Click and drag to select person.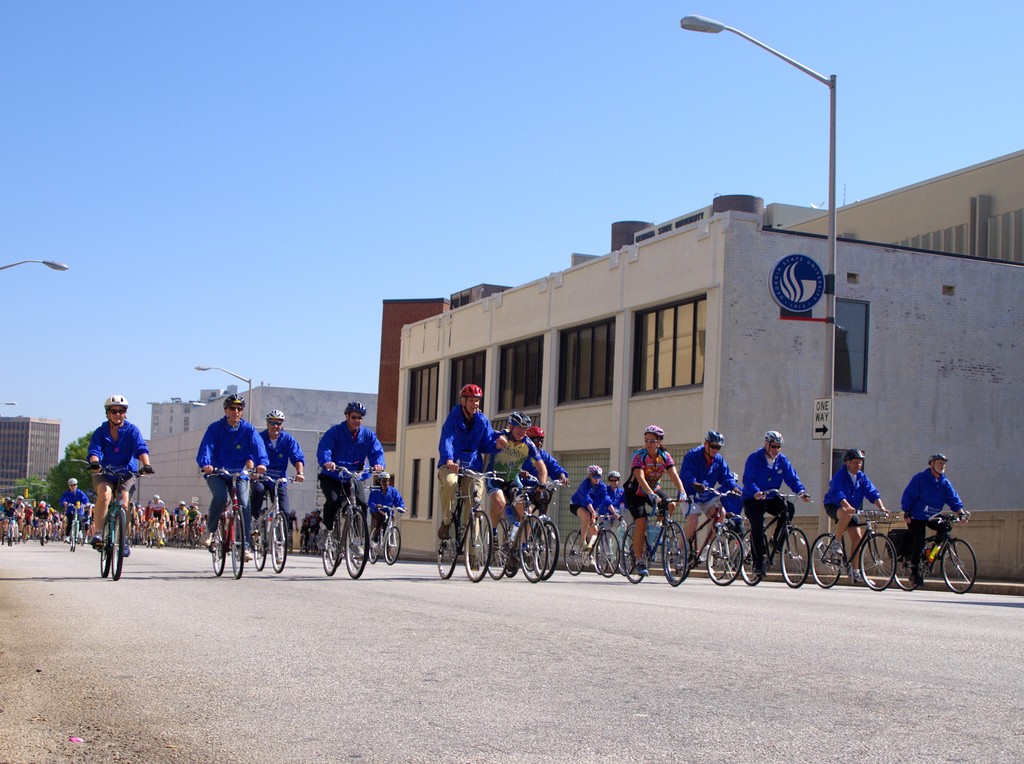
Selection: [x1=314, y1=400, x2=384, y2=551].
